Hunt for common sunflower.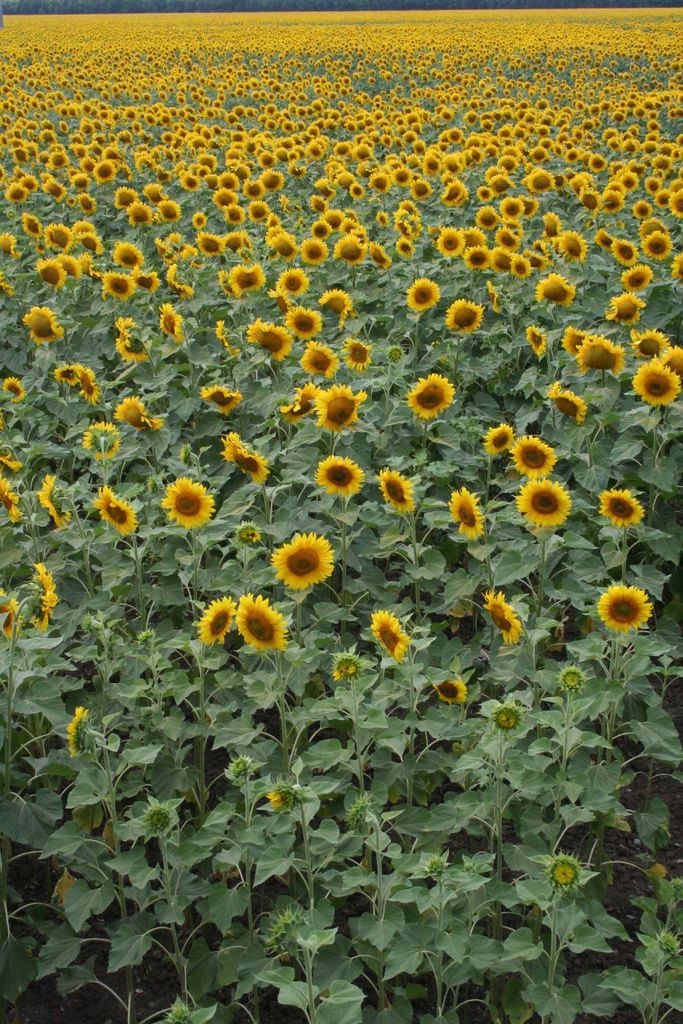
Hunted down at locate(201, 230, 223, 259).
